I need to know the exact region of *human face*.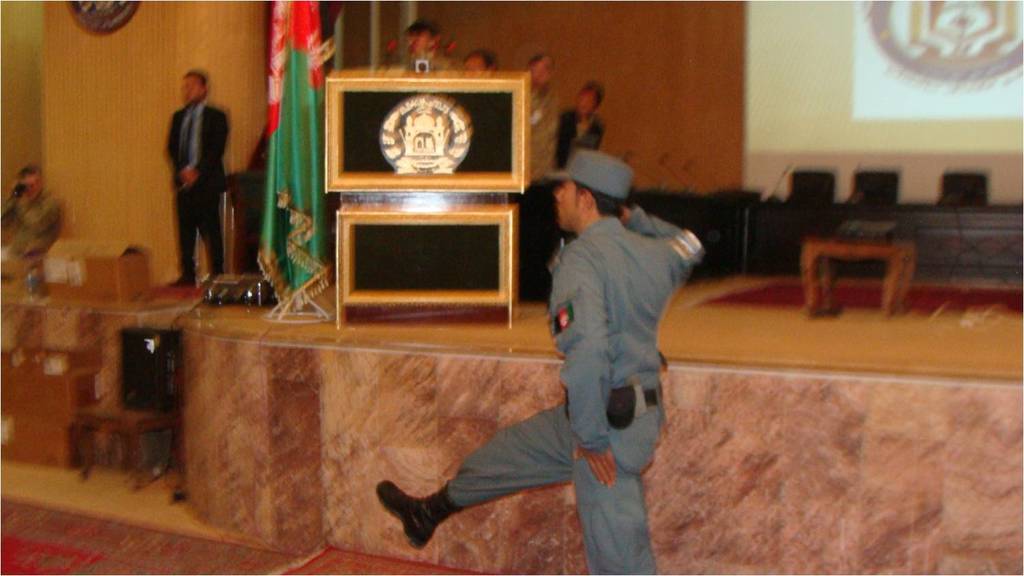
Region: [x1=467, y1=59, x2=483, y2=72].
